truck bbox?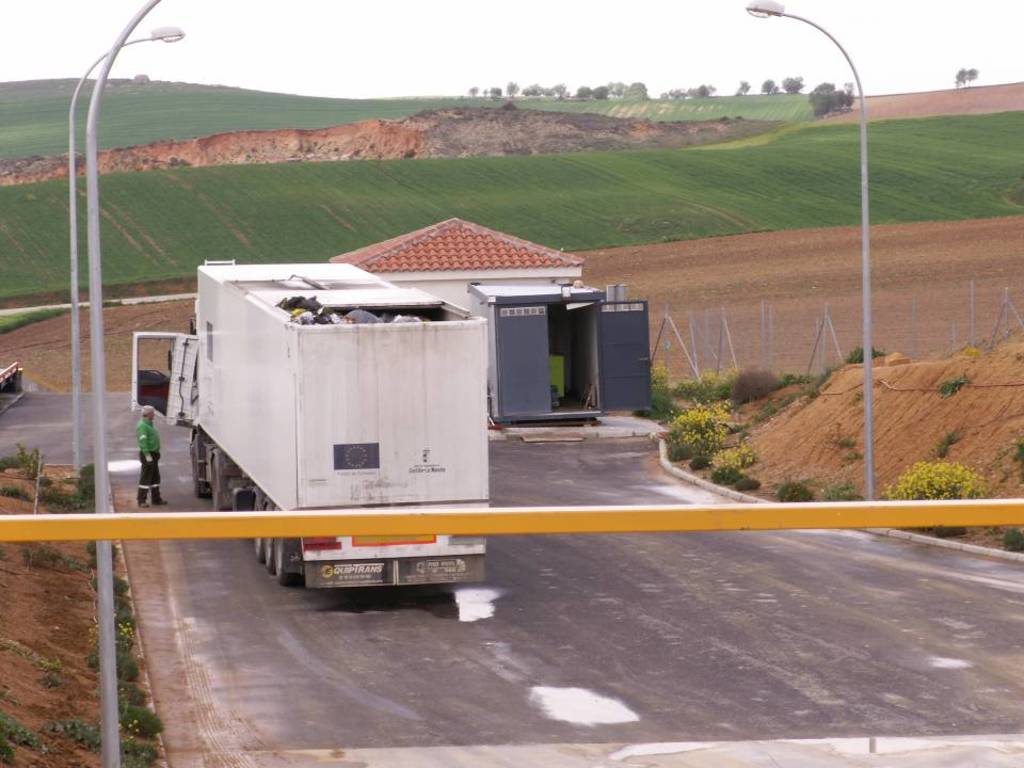
140 231 612 580
